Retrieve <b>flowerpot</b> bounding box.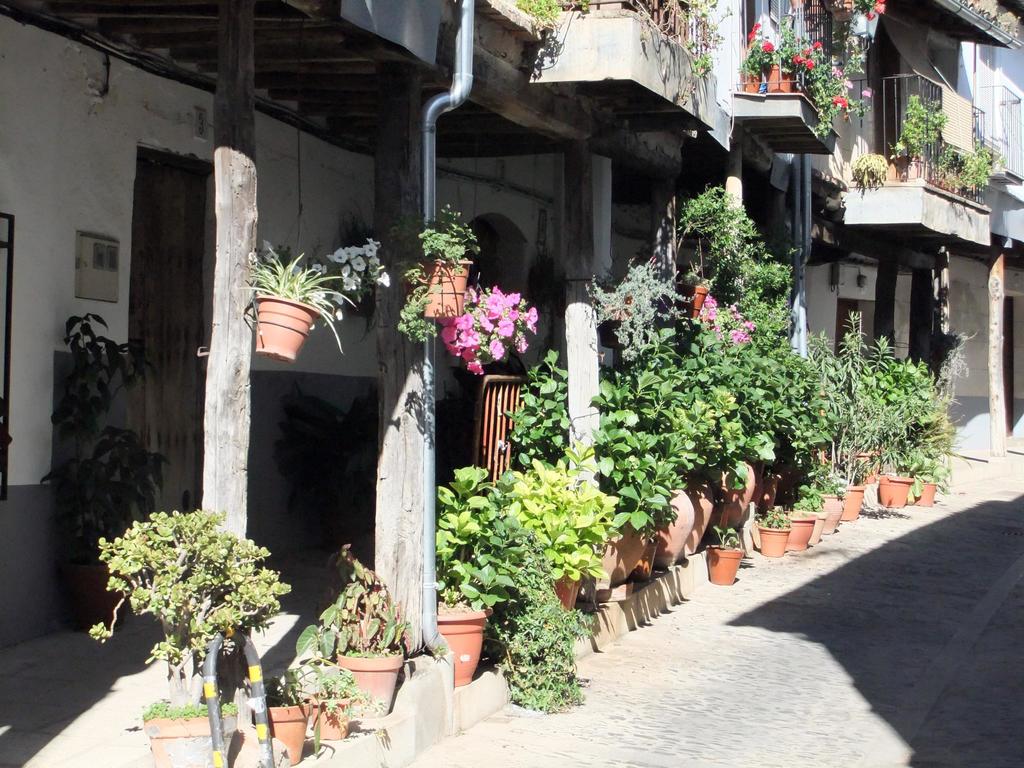
Bounding box: detection(877, 472, 909, 509).
